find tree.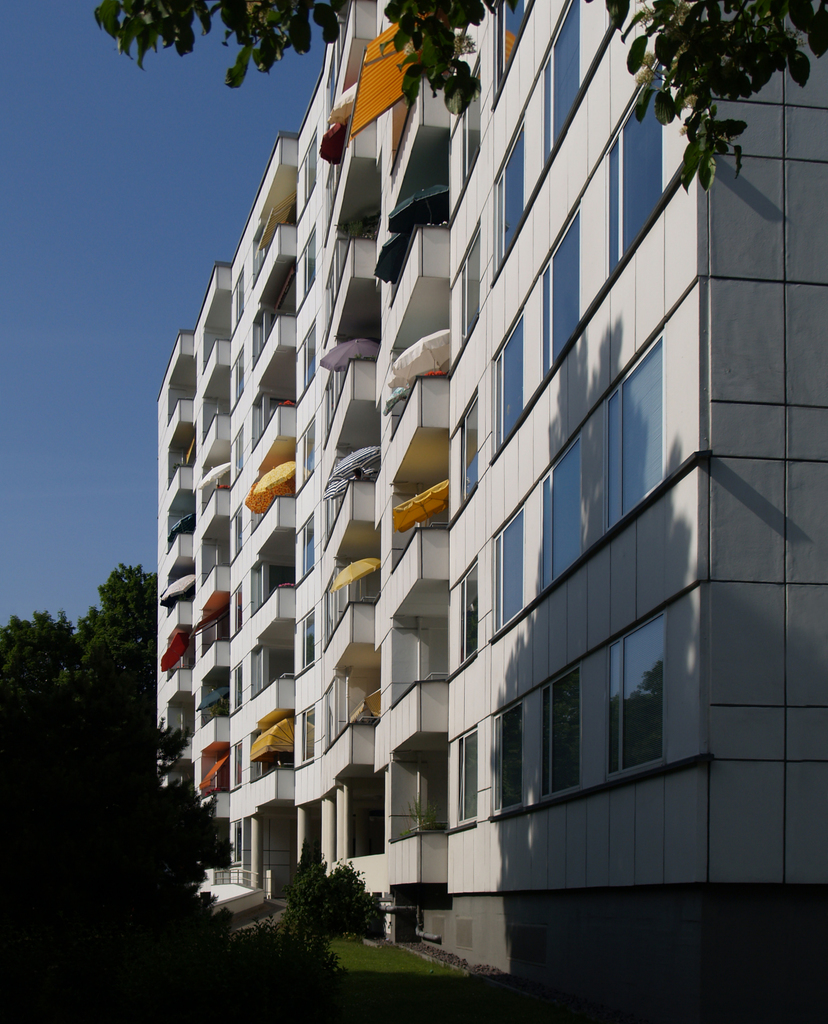
13/561/172/909.
